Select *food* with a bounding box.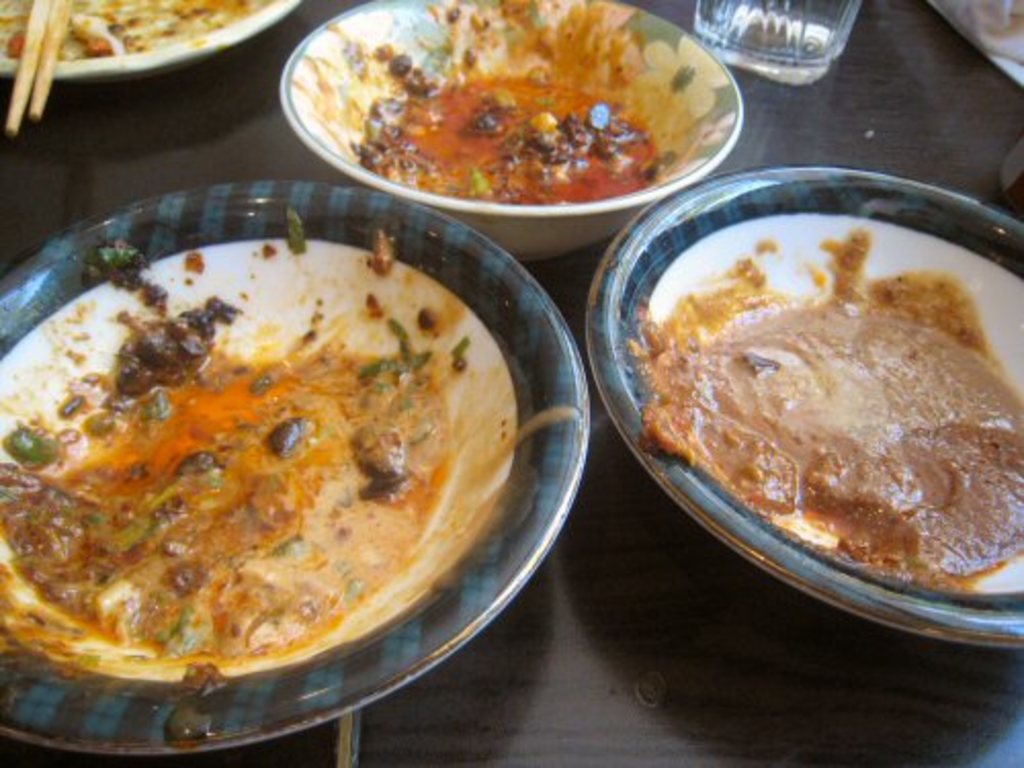
(x1=348, y1=41, x2=670, y2=209).
